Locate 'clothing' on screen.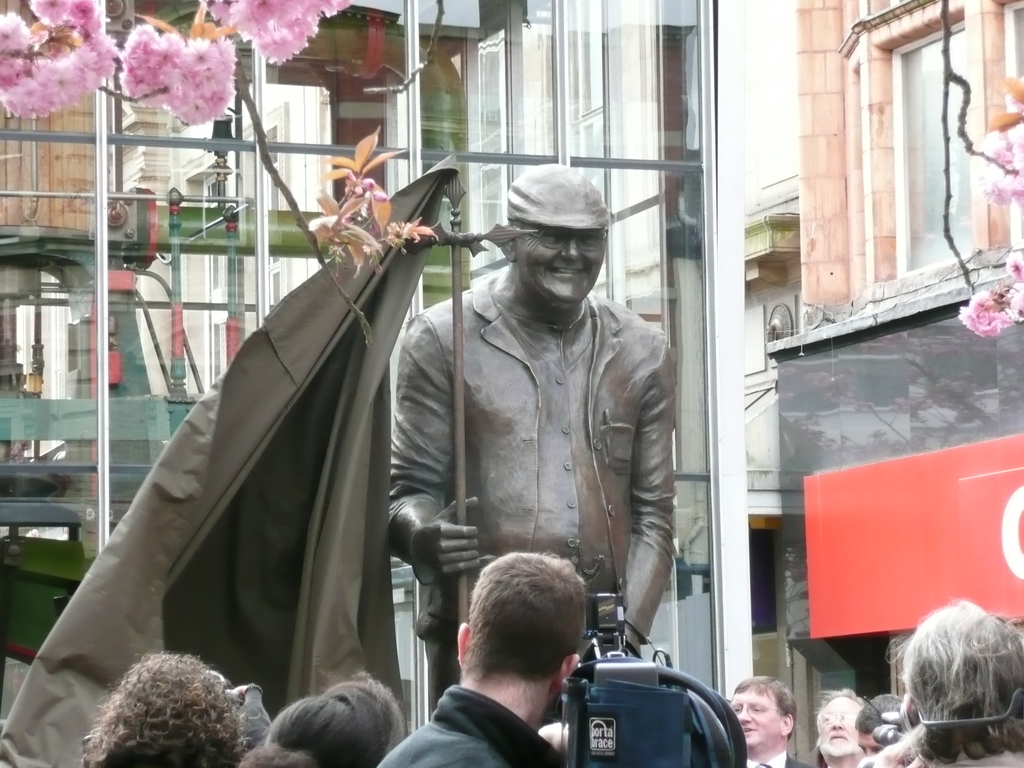
On screen at crop(373, 689, 563, 767).
